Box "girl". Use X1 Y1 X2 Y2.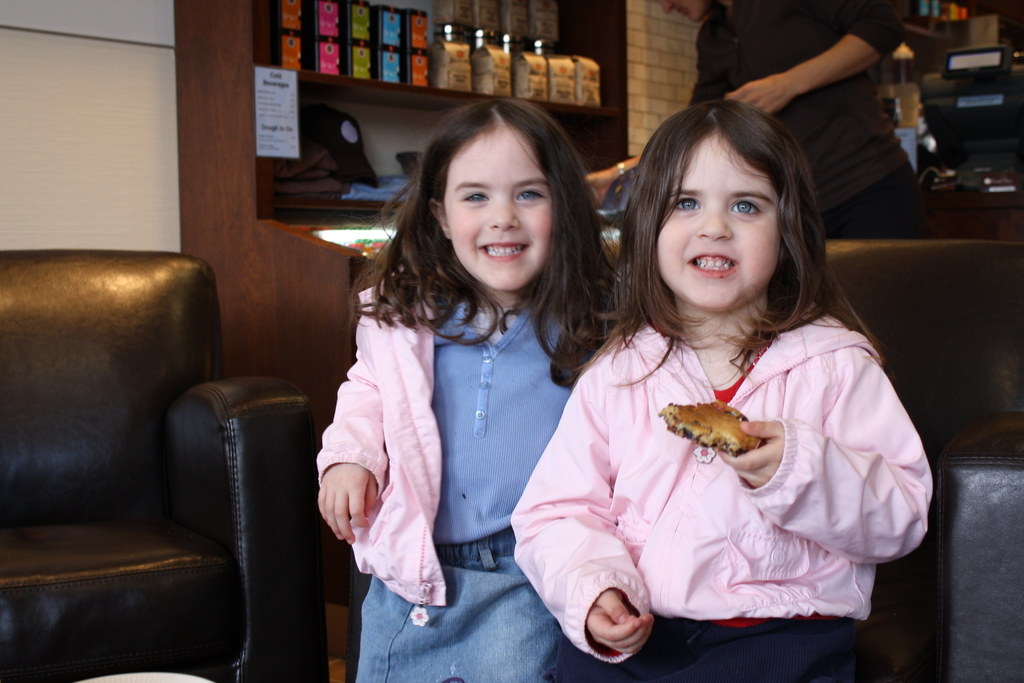
318 97 621 682.
